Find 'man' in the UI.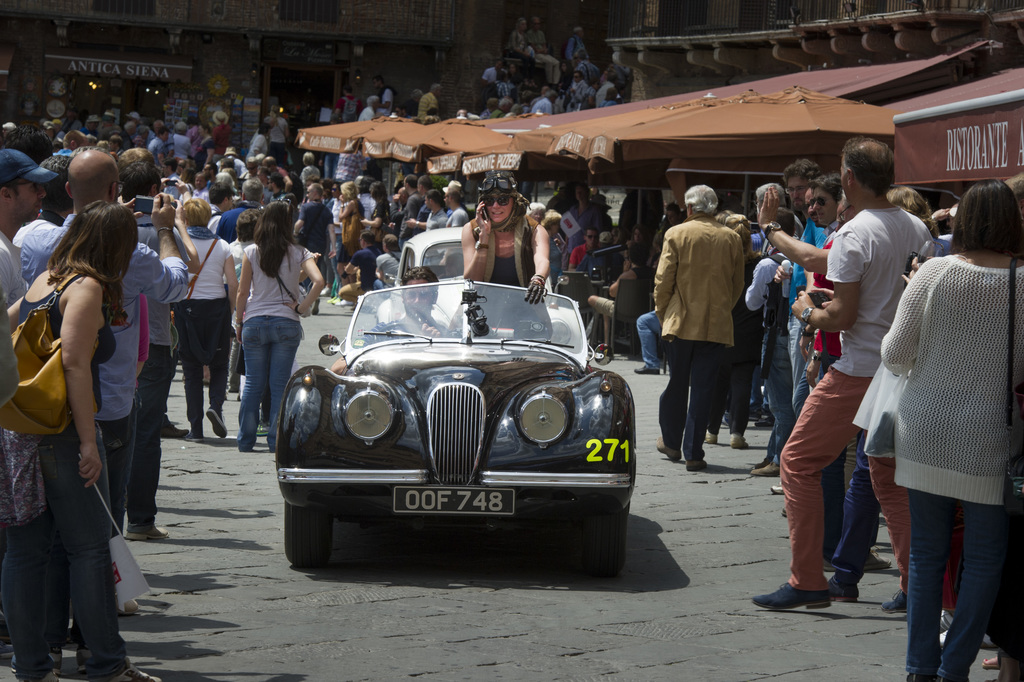
UI element at <box>800,186,817,394</box>.
